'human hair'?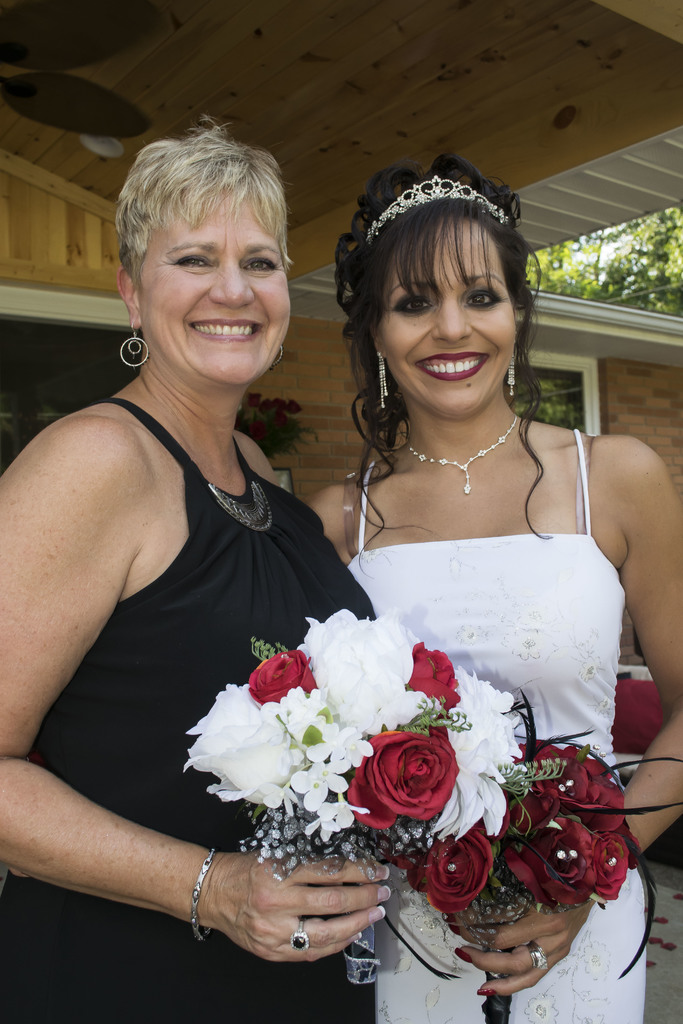
[left=106, top=135, right=304, bottom=351]
